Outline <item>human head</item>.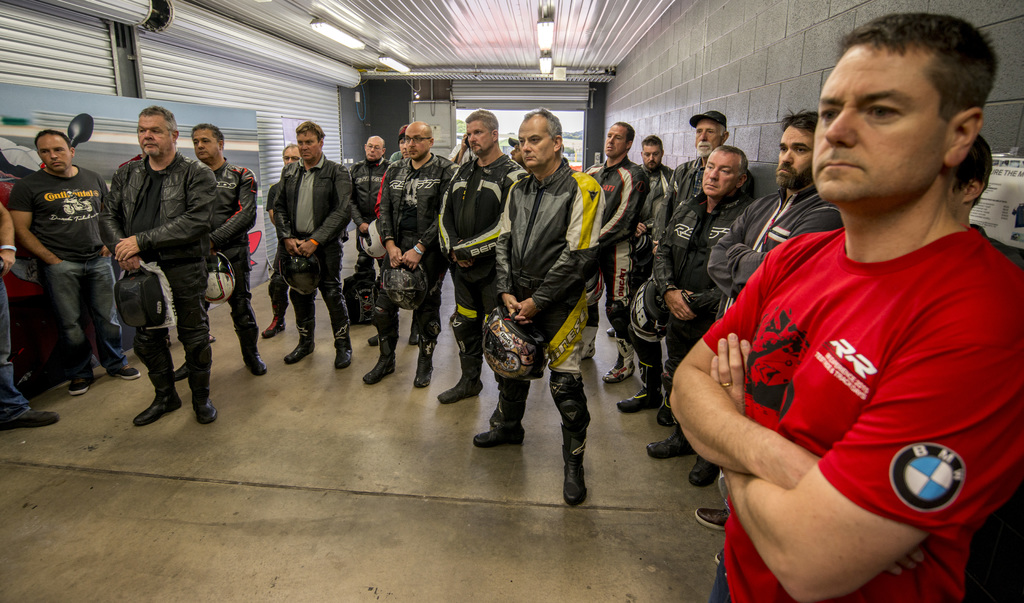
Outline: pyautogui.locateOnScreen(687, 110, 729, 157).
